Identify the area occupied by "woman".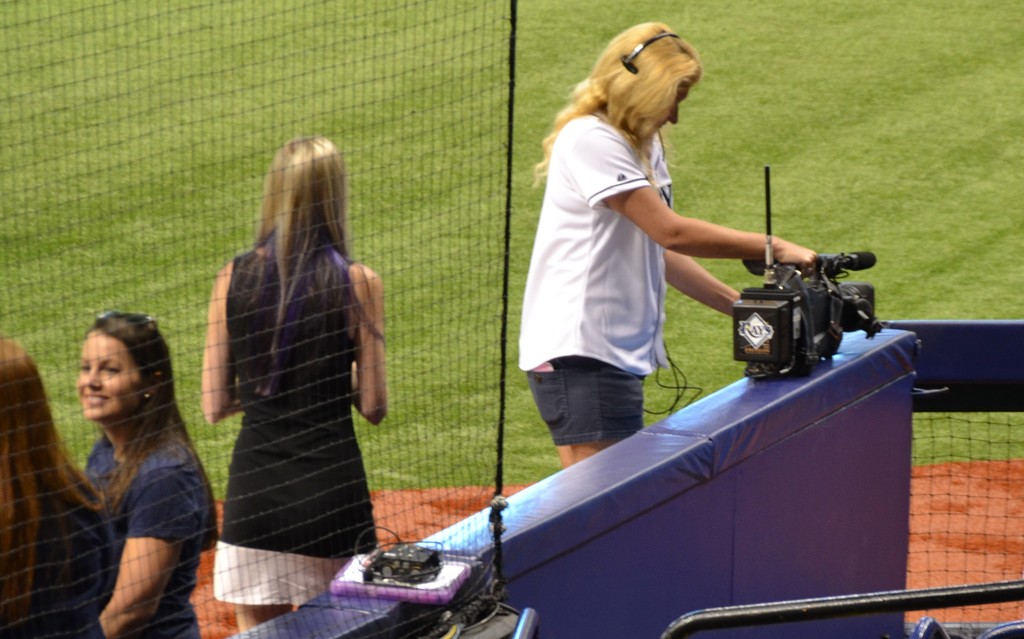
Area: l=0, t=336, r=118, b=638.
